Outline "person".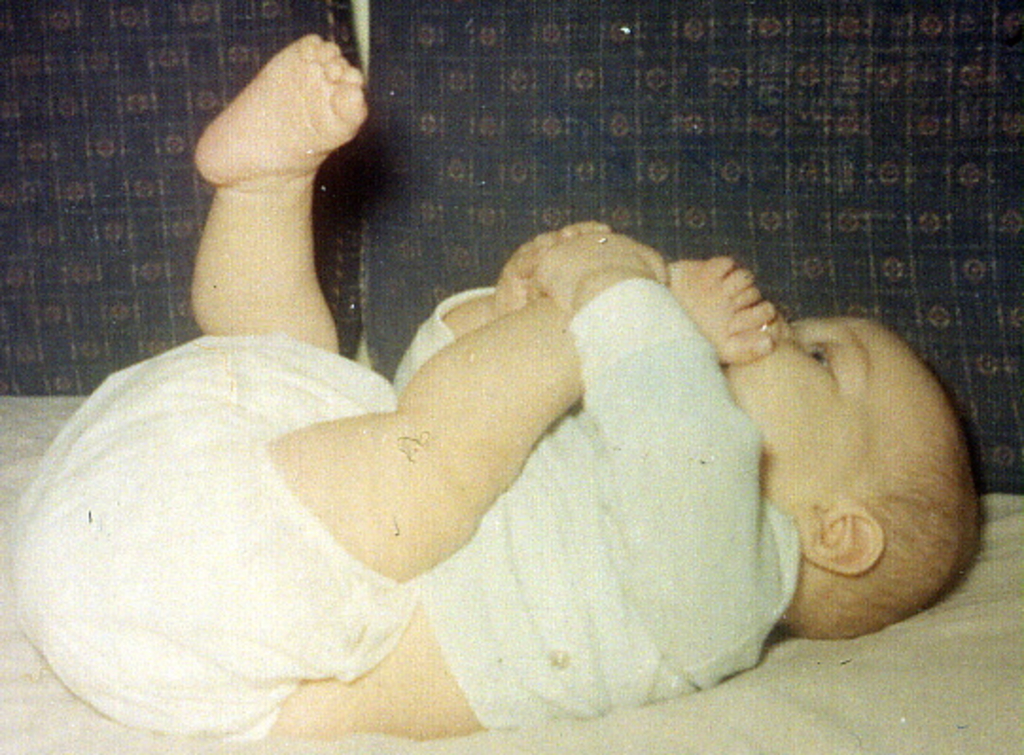
Outline: (left=11, top=26, right=984, bottom=742).
